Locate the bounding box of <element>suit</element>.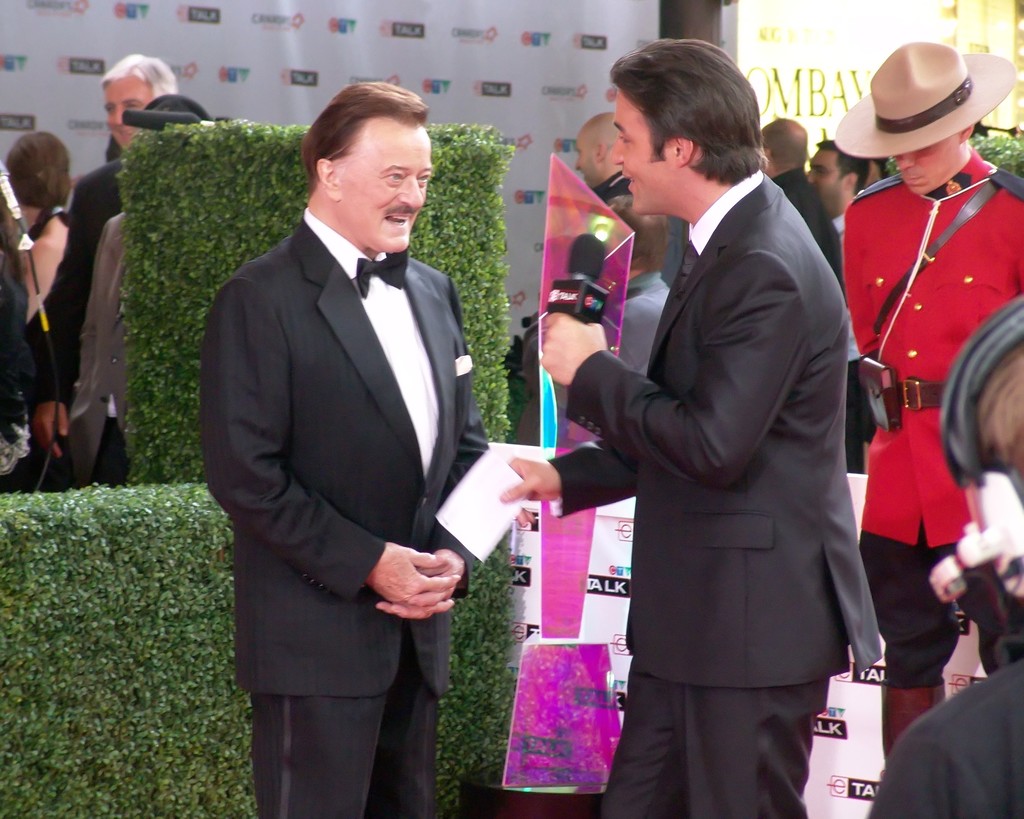
Bounding box: crop(769, 167, 845, 285).
